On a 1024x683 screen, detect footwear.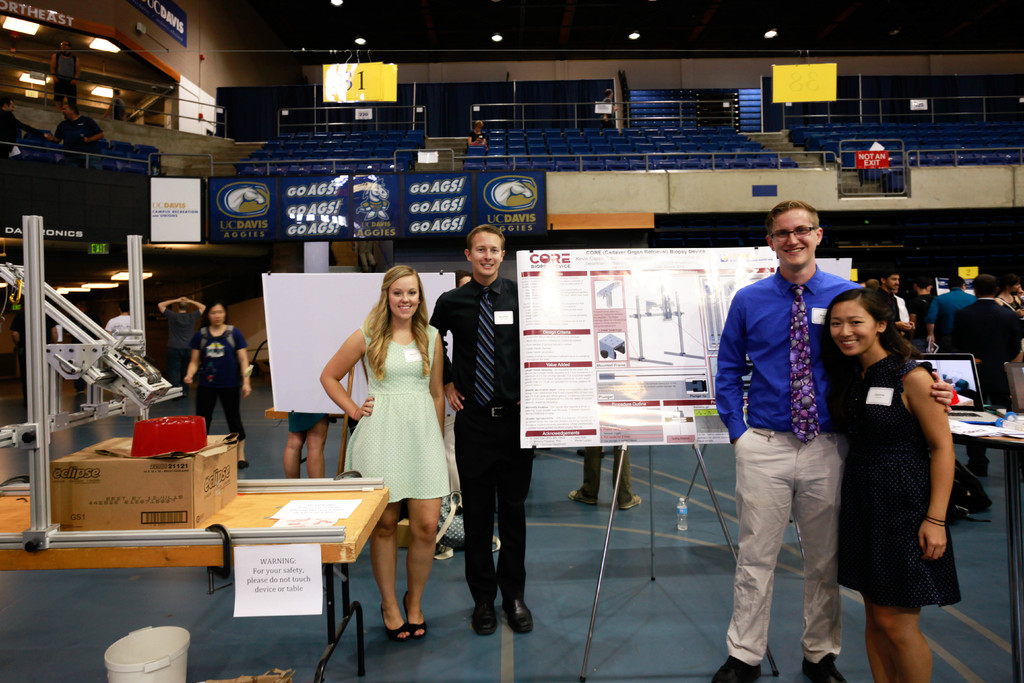
rect(570, 490, 598, 504).
